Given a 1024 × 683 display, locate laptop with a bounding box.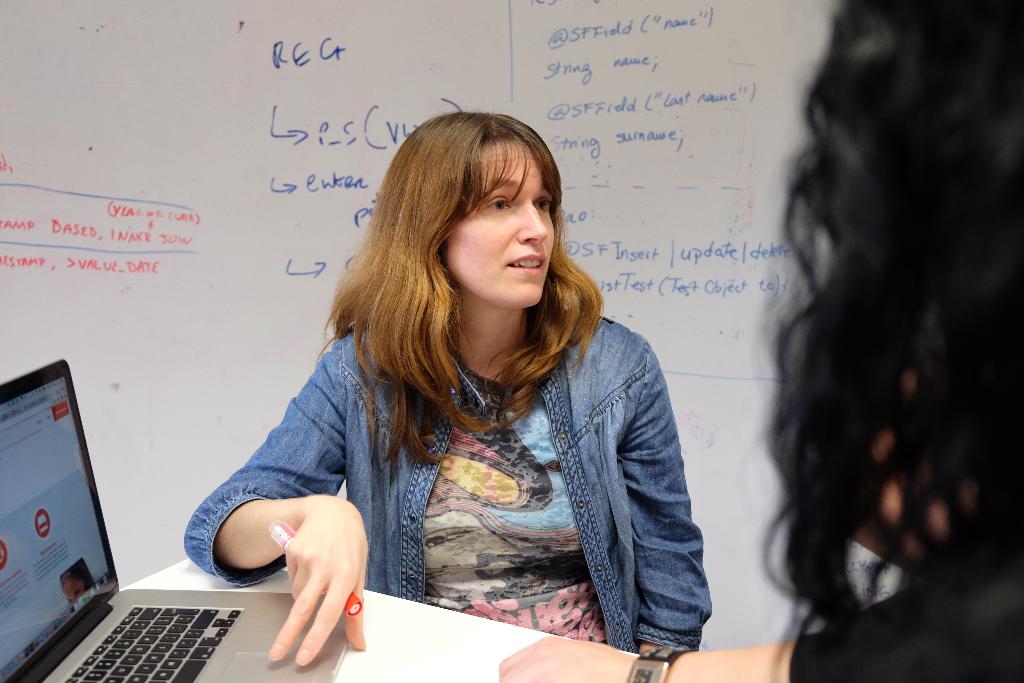
Located: BBox(0, 357, 360, 682).
